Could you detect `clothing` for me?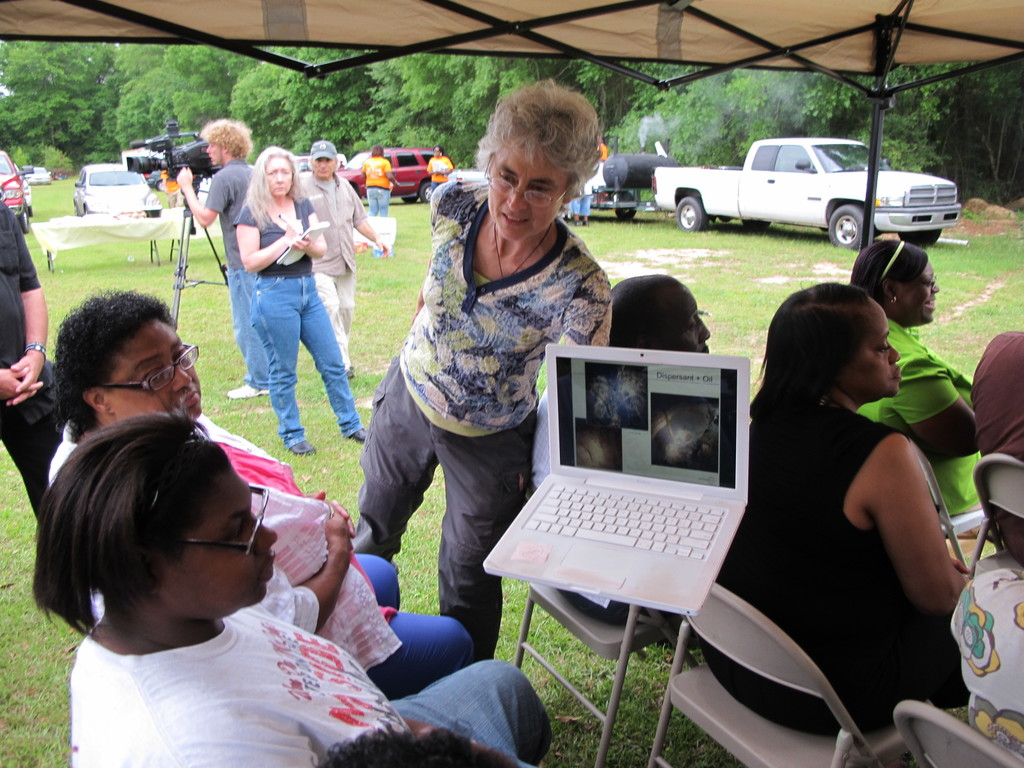
Detection result: [x1=296, y1=171, x2=367, y2=368].
